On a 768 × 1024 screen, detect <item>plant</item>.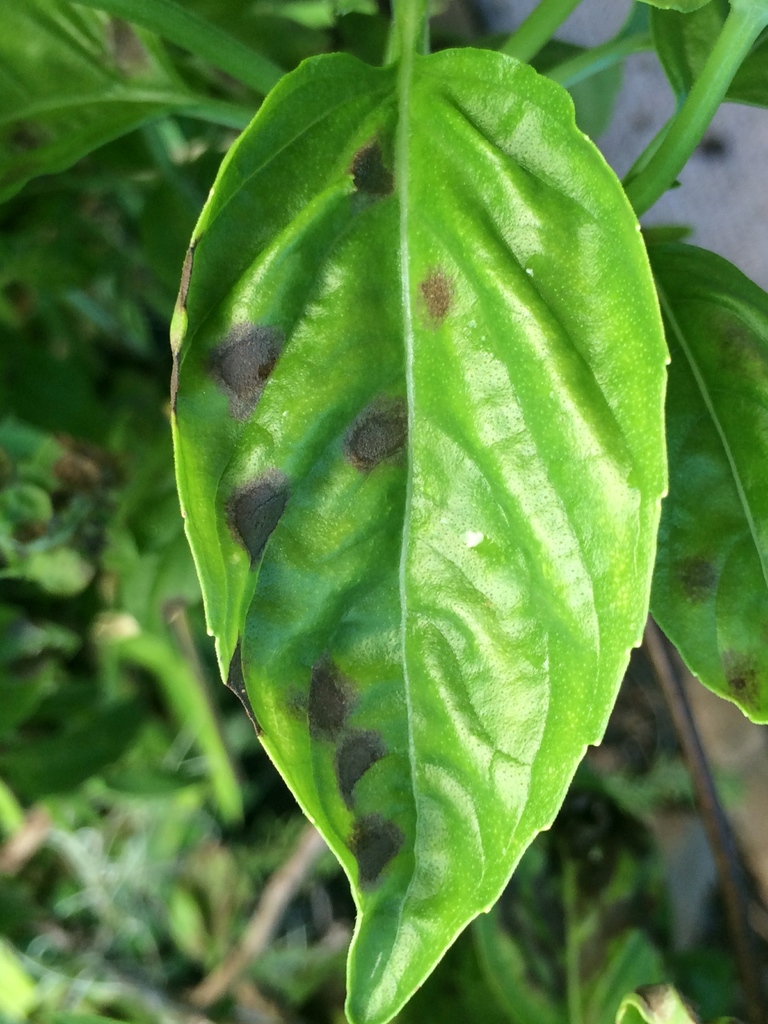
[51, 0, 755, 988].
